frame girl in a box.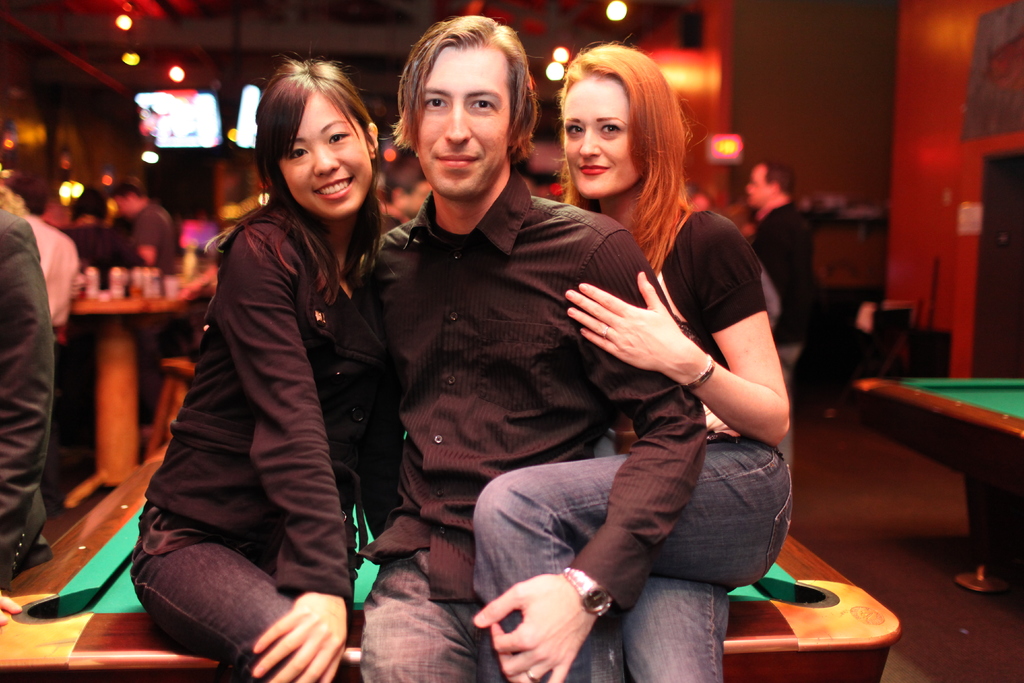
[129, 56, 385, 682].
